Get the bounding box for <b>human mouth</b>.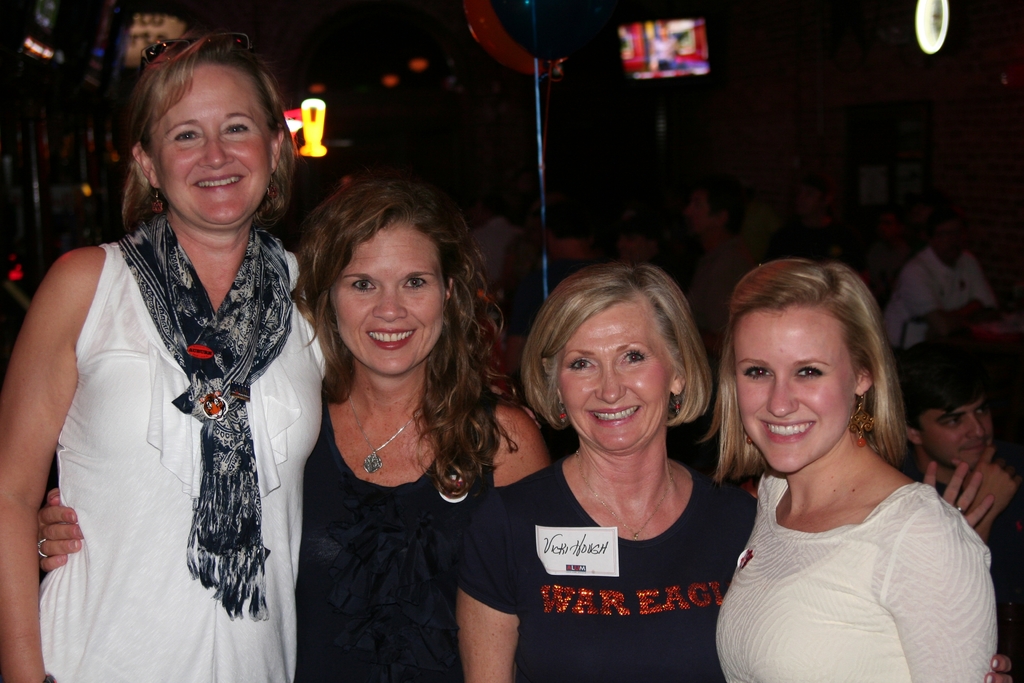
x1=367 y1=328 x2=415 y2=348.
